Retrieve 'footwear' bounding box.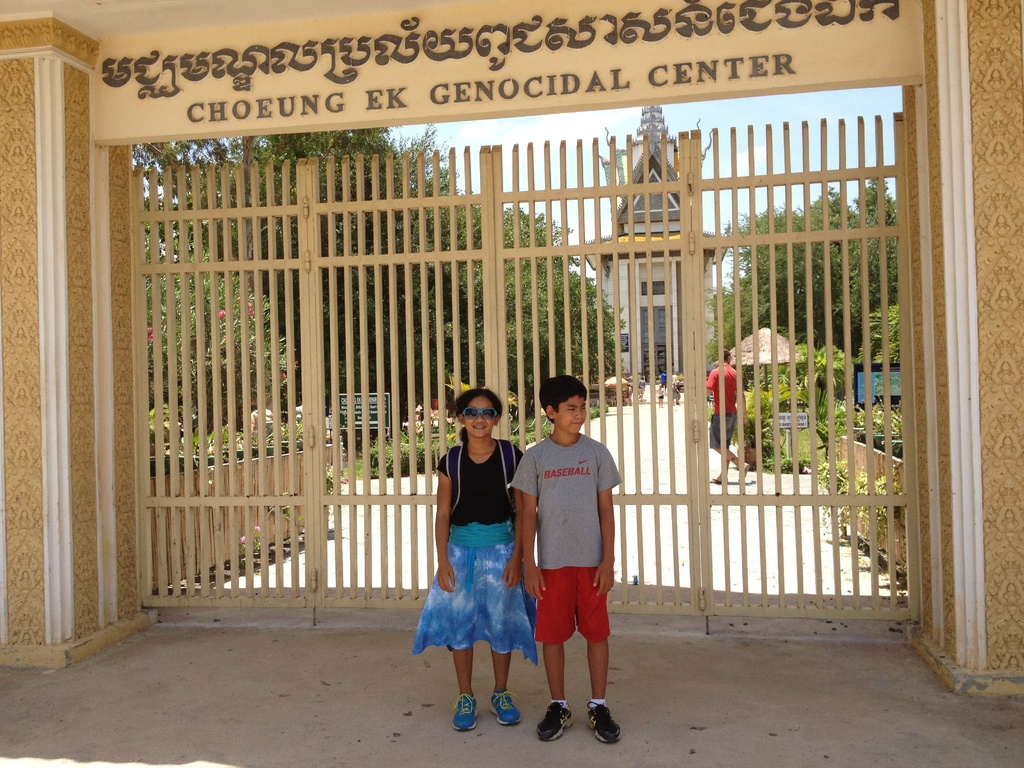
Bounding box: left=586, top=700, right=623, bottom=746.
